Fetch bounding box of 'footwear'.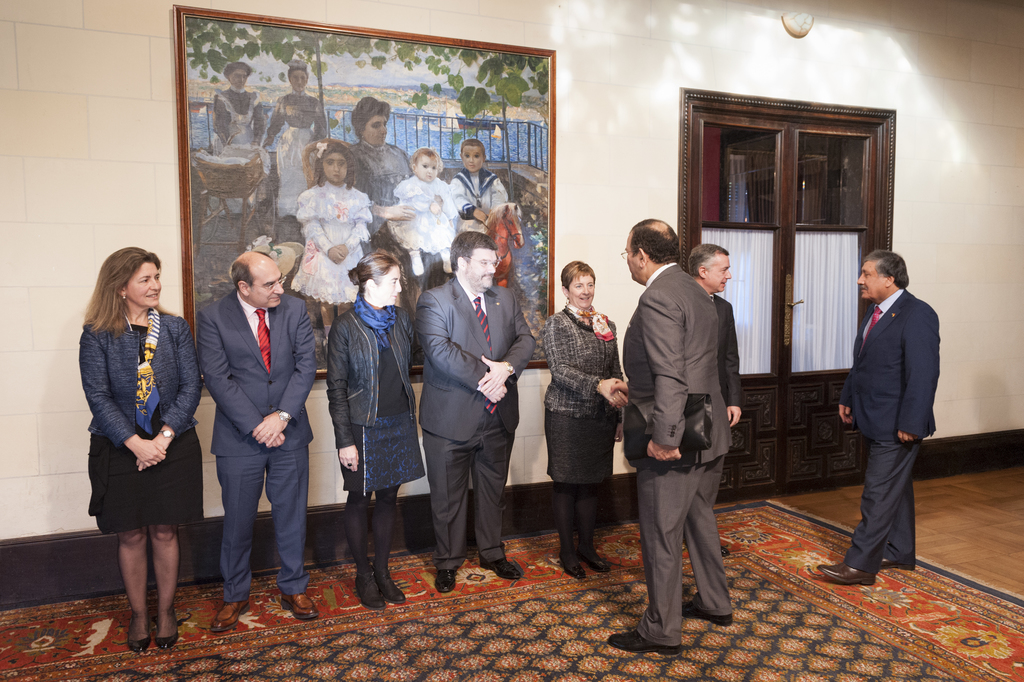
Bbox: [282, 592, 319, 619].
